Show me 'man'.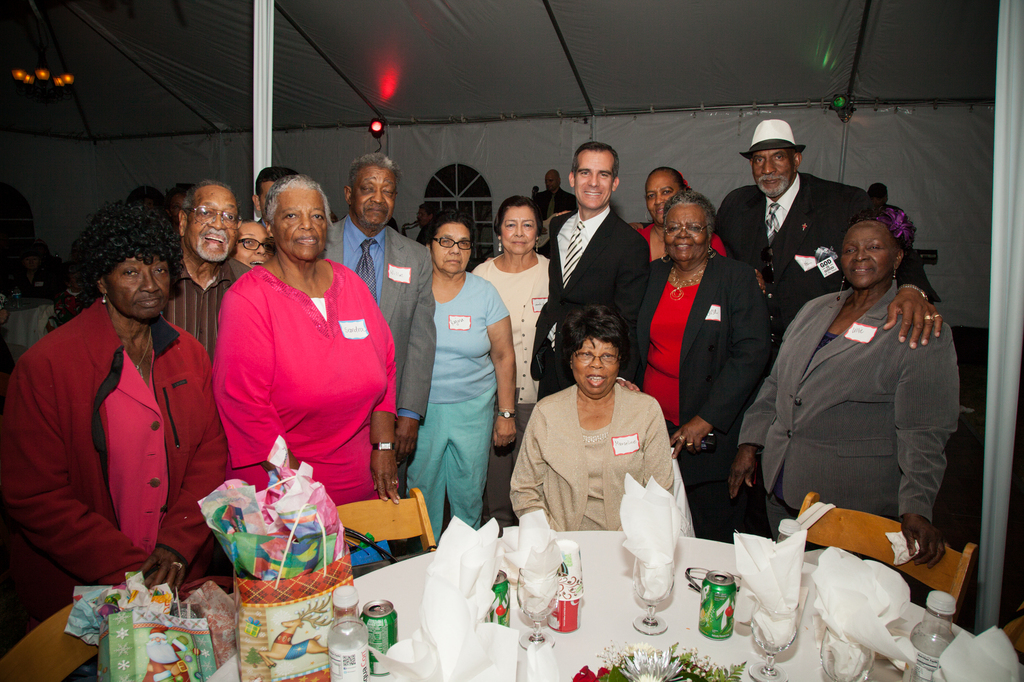
'man' is here: 316:150:436:555.
